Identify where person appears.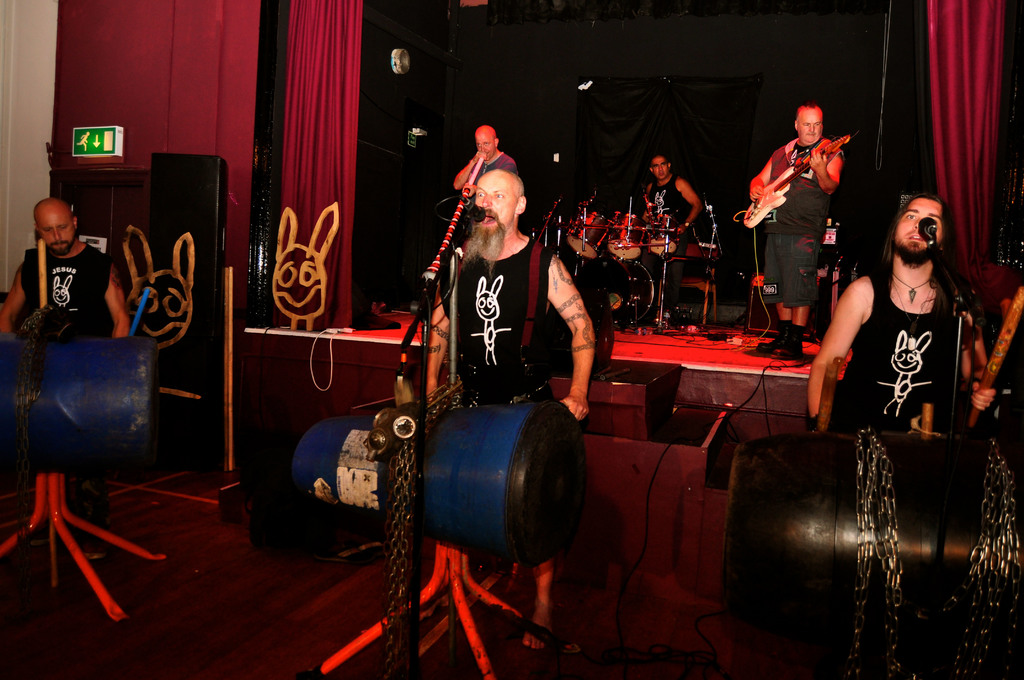
Appears at locate(641, 154, 707, 324).
